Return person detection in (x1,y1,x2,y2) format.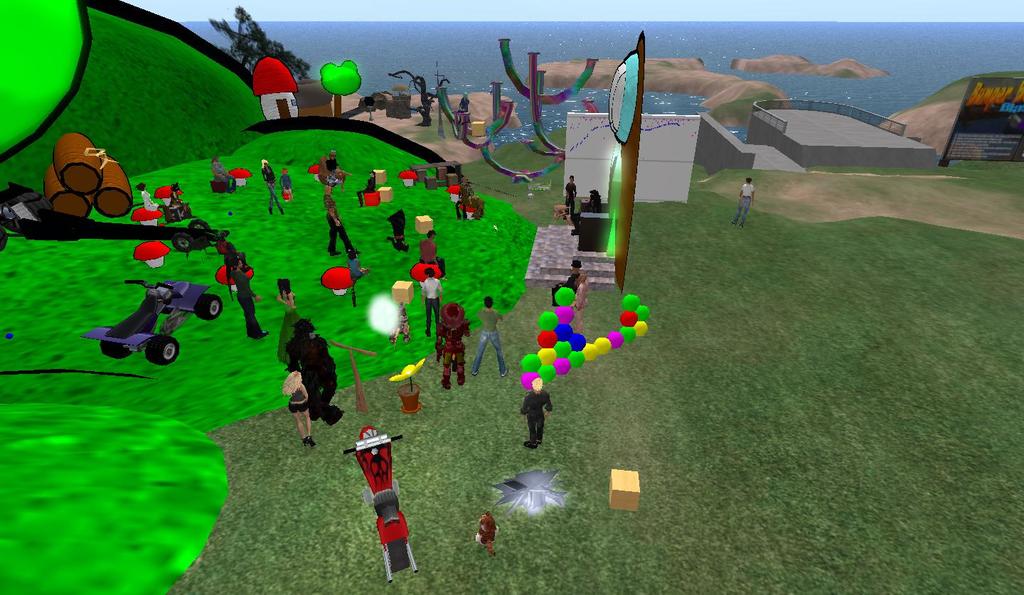
(513,376,554,454).
